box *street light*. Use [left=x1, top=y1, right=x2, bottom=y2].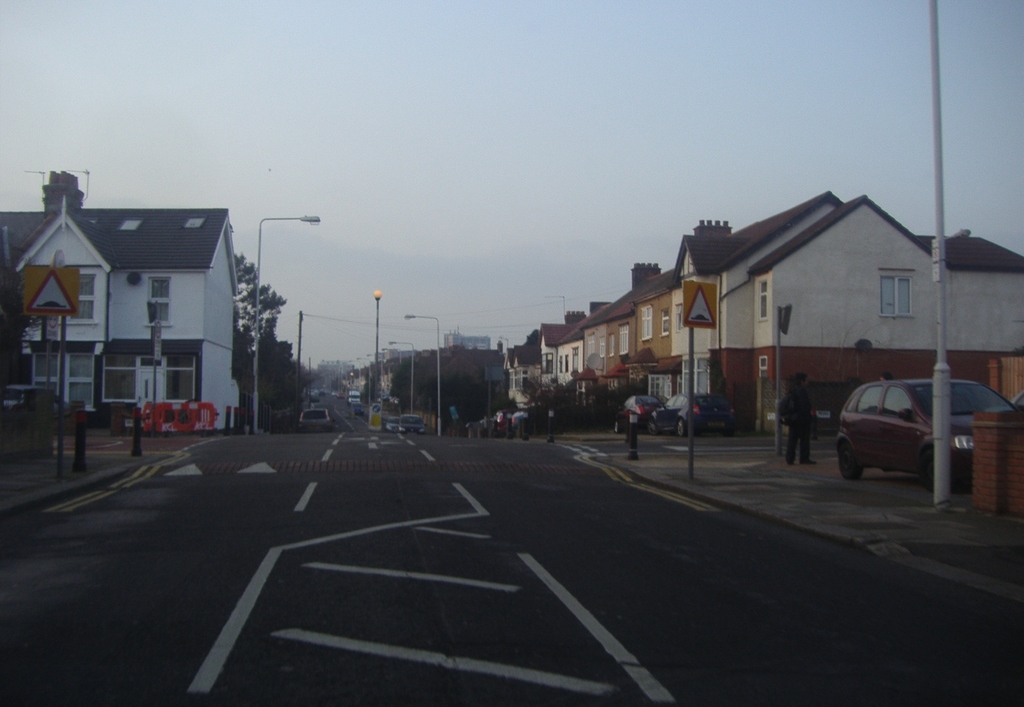
[left=348, top=359, right=362, bottom=393].
